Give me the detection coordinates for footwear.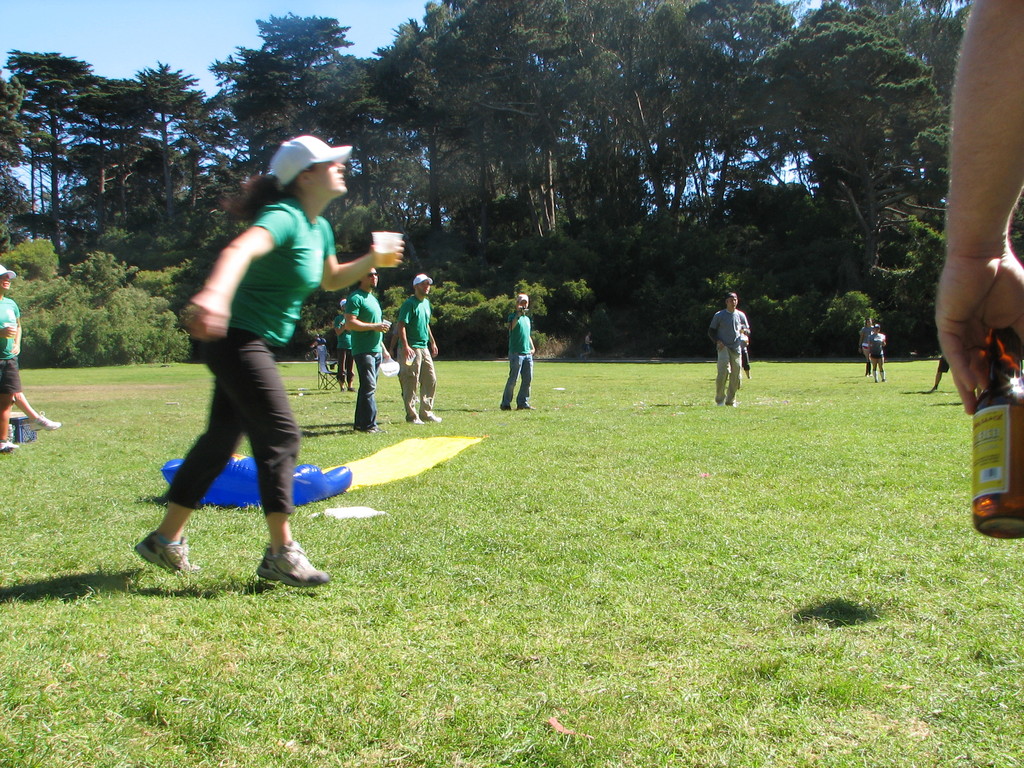
520,403,530,409.
